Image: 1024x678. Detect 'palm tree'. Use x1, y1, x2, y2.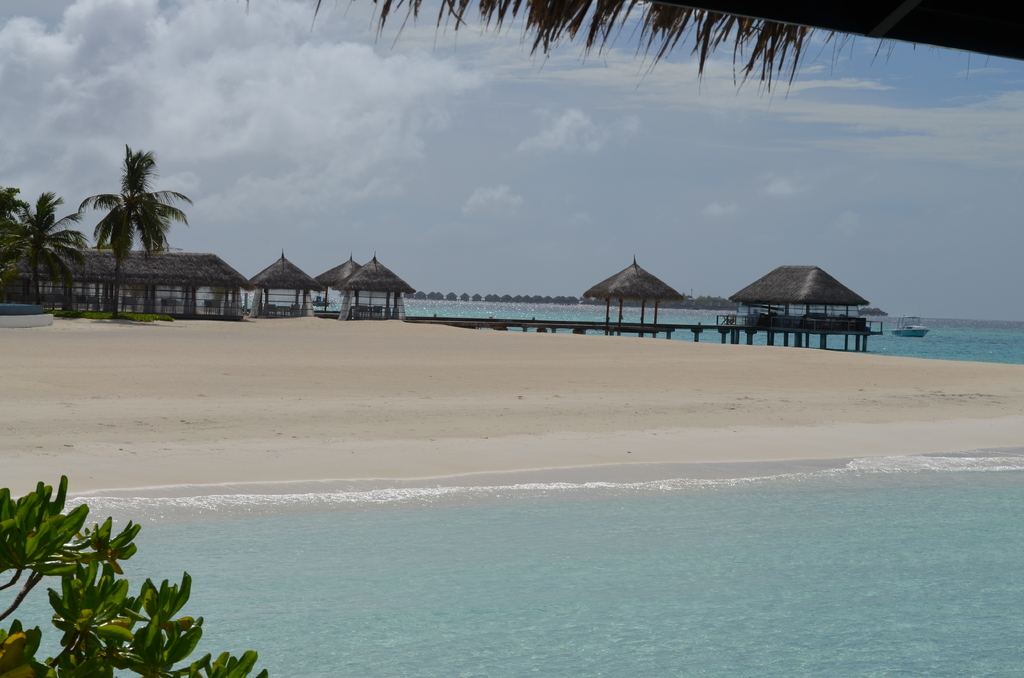
11, 192, 60, 310.
